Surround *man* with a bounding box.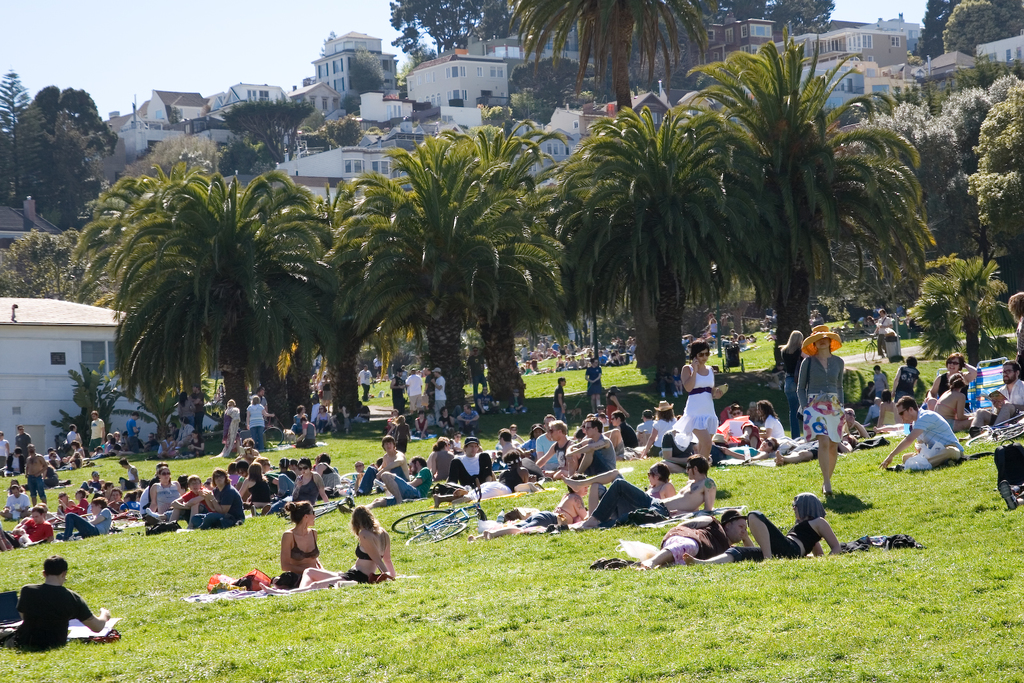
detection(637, 505, 760, 574).
